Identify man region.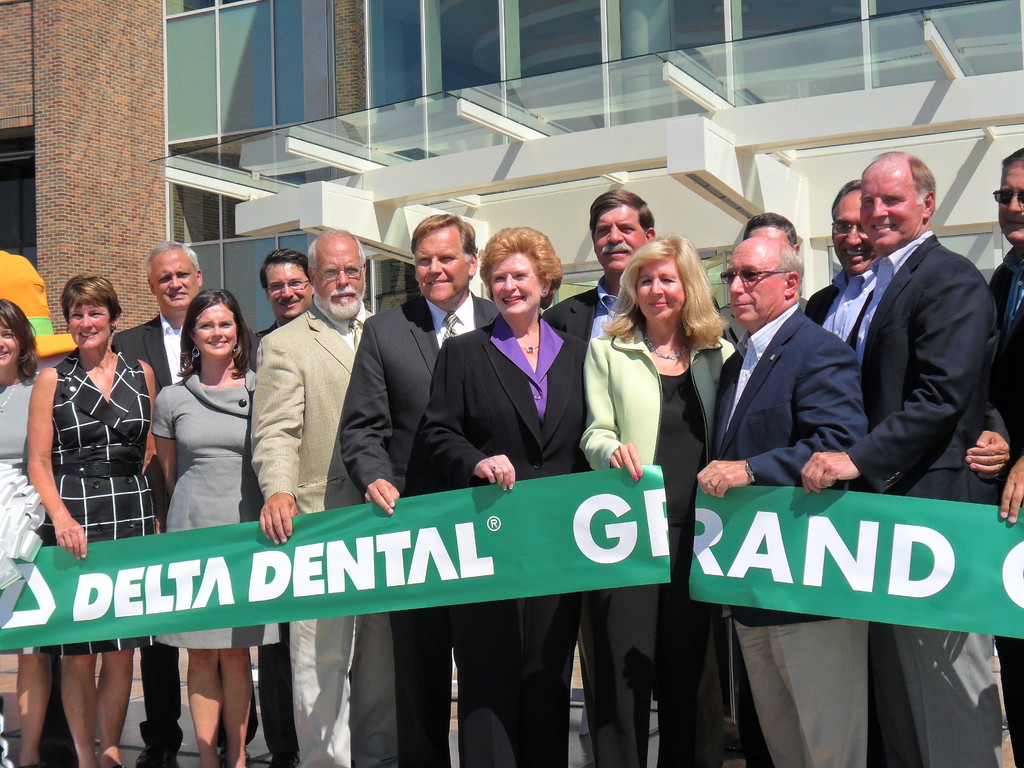
Region: x1=107 y1=241 x2=205 y2=767.
